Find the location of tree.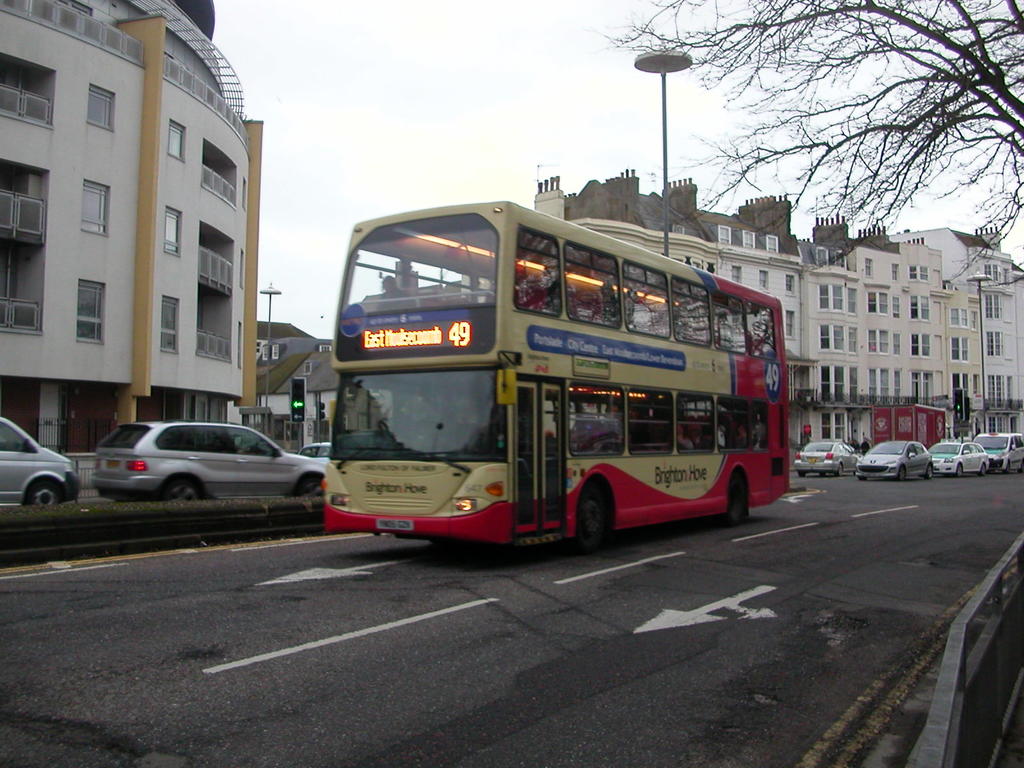
Location: <box>634,14,1023,267</box>.
